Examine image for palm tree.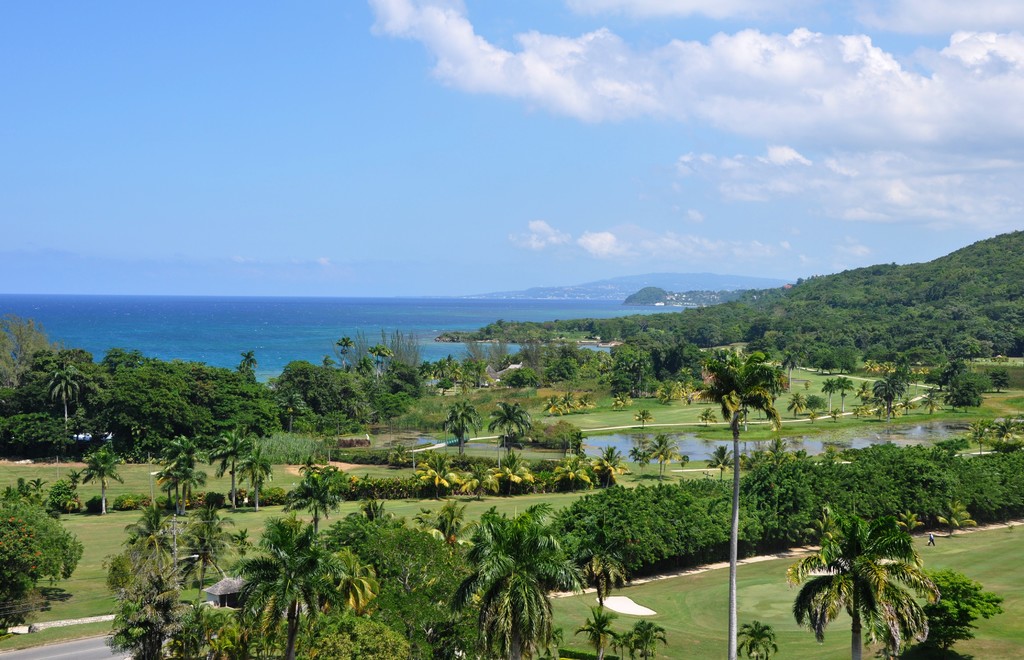
Examination result: (77,371,175,434).
